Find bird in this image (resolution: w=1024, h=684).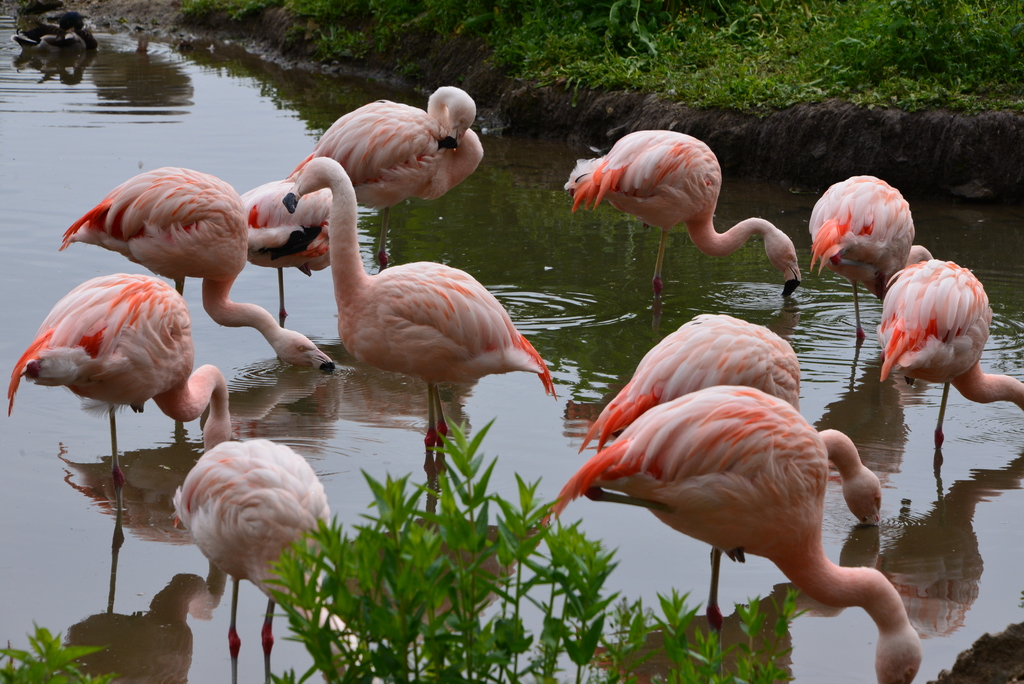
[13, 273, 231, 493].
